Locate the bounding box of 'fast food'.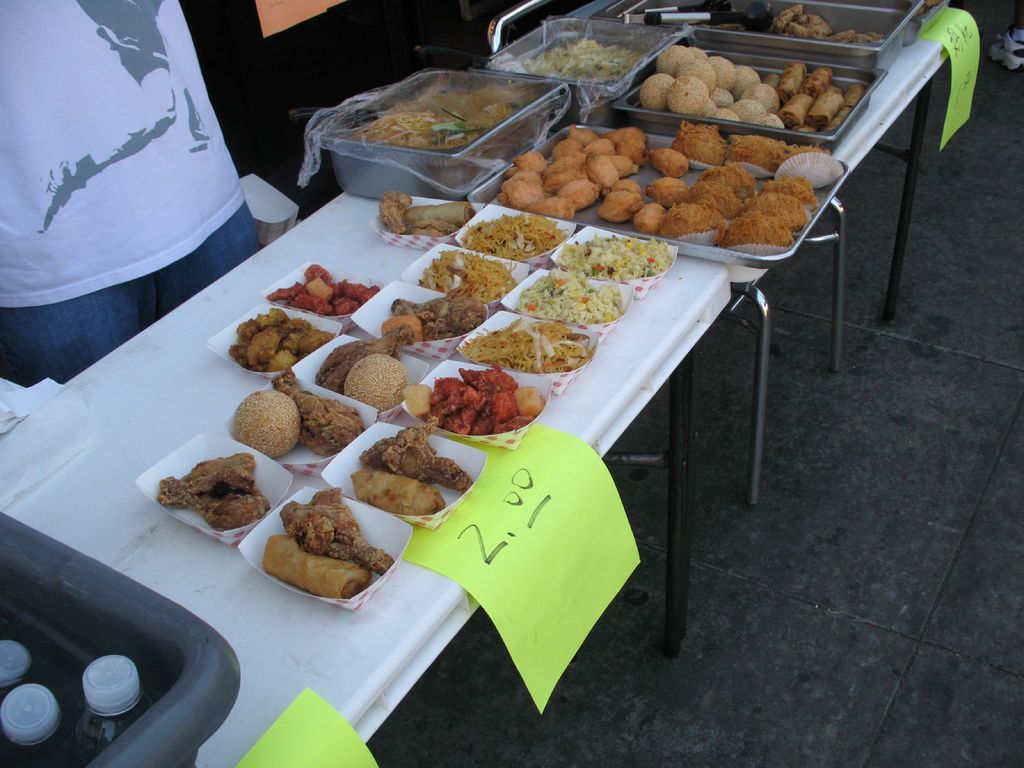
Bounding box: (228, 308, 335, 376).
